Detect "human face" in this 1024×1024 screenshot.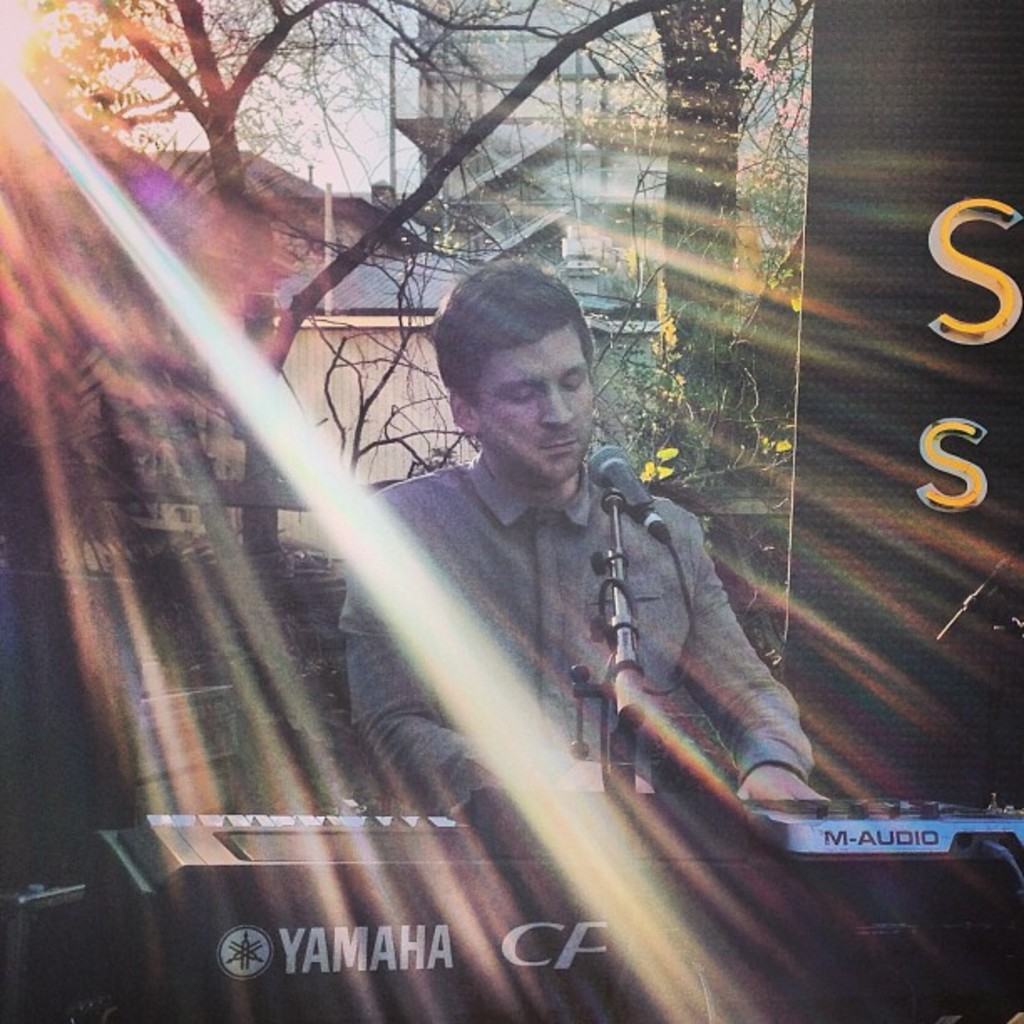
Detection: Rect(479, 315, 597, 480).
